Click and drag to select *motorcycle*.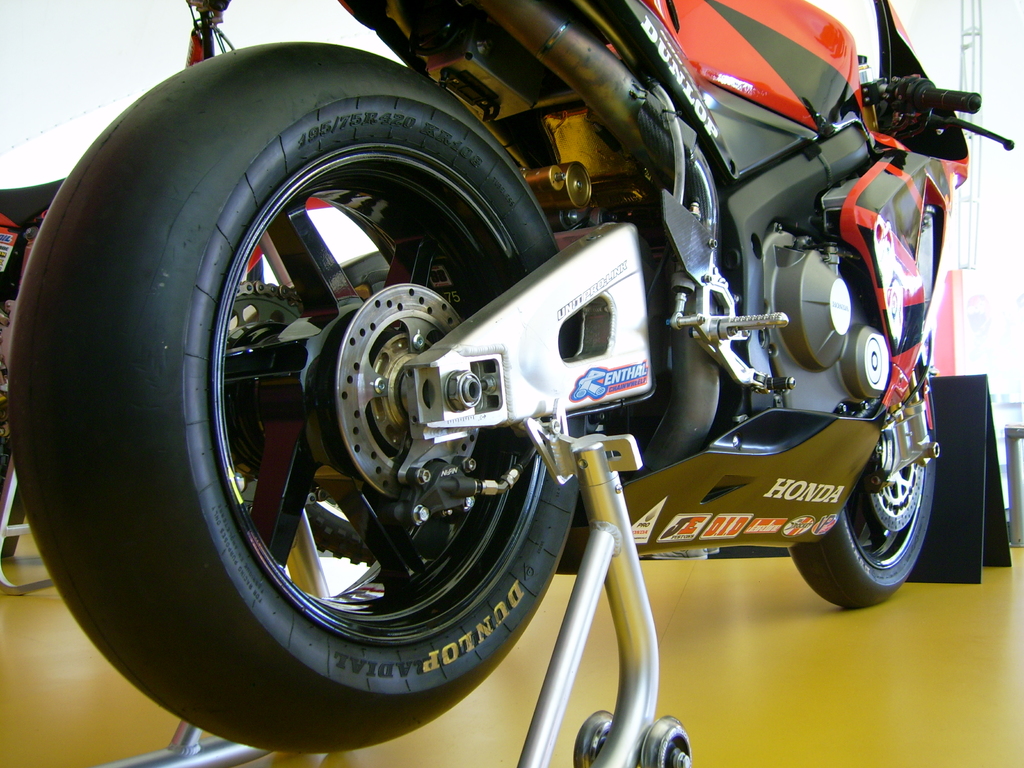
Selection: select_region(17, 0, 1023, 762).
